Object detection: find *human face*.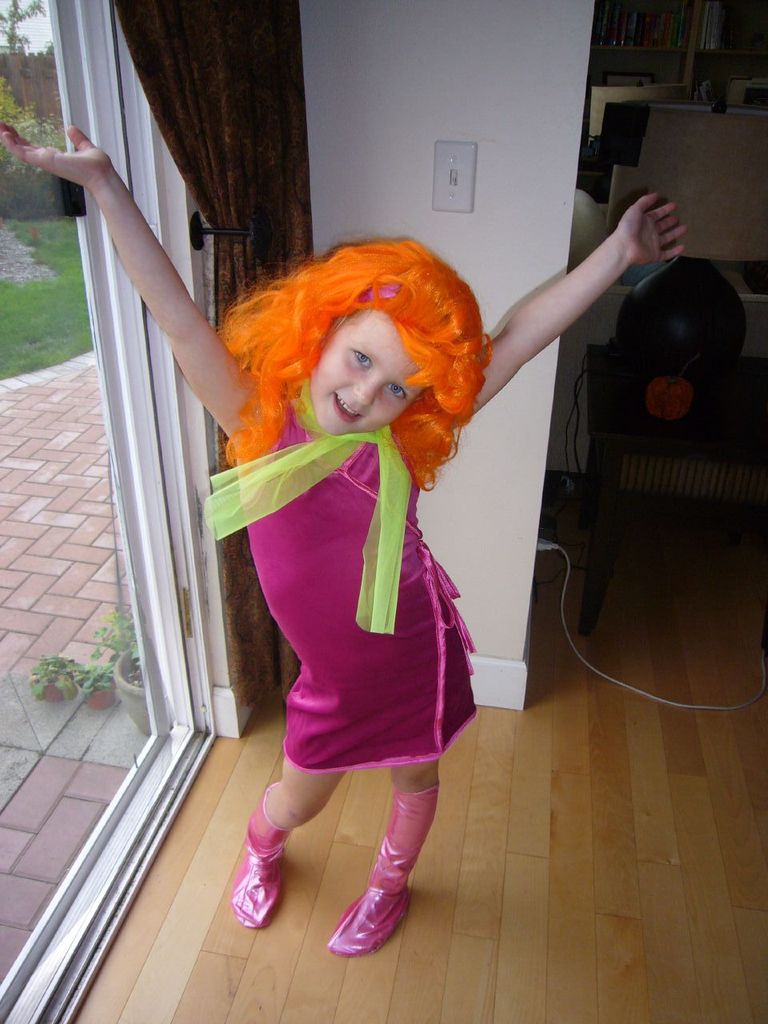
309, 313, 435, 440.
